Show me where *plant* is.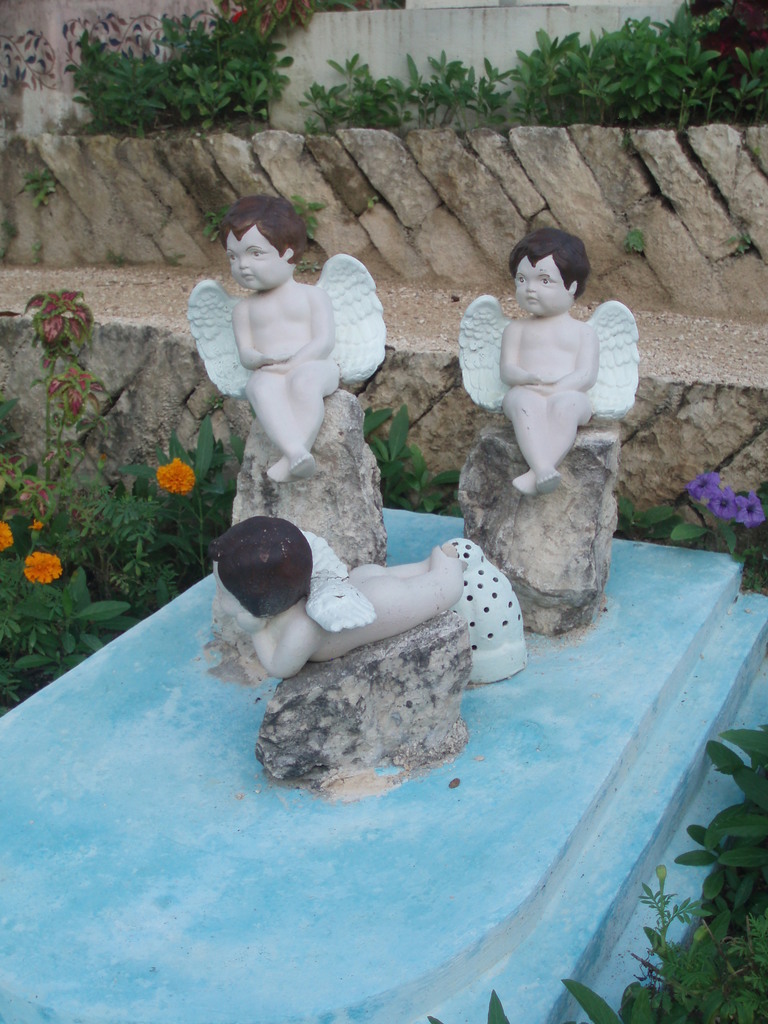
*plant* is at <box>210,204,224,241</box>.
